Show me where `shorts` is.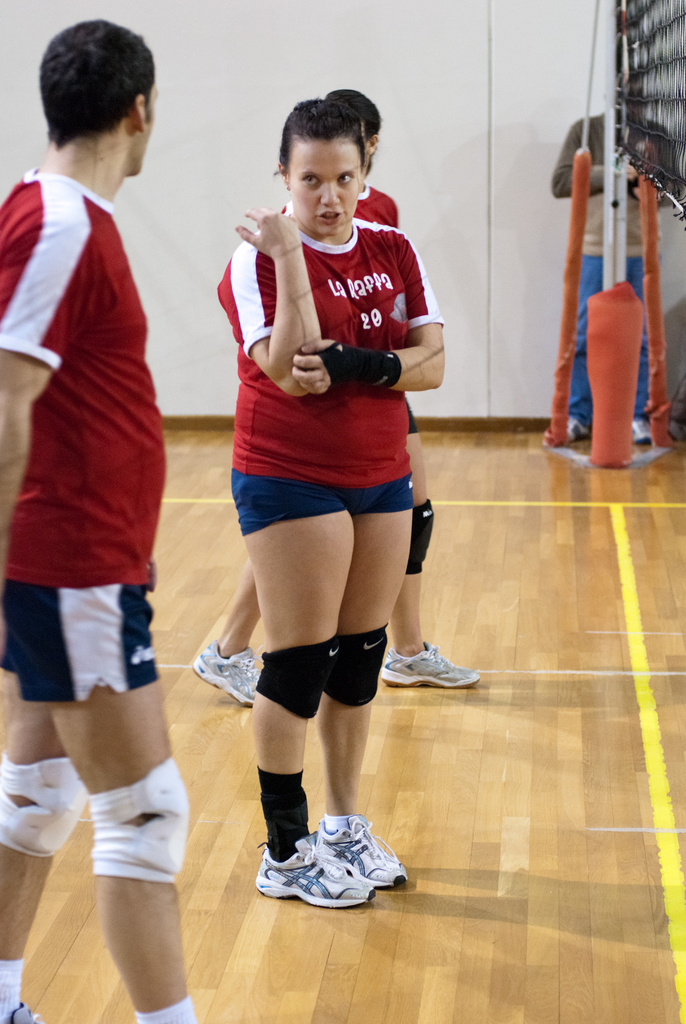
`shorts` is at (x1=229, y1=471, x2=416, y2=540).
